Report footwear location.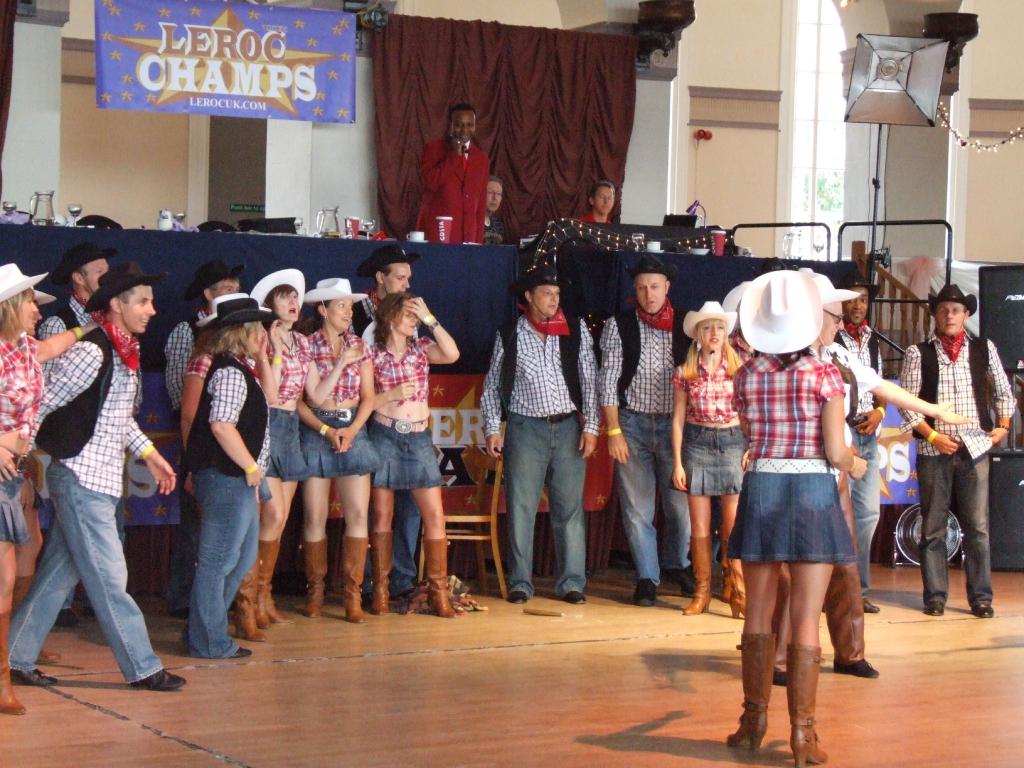
Report: (972, 600, 992, 620).
